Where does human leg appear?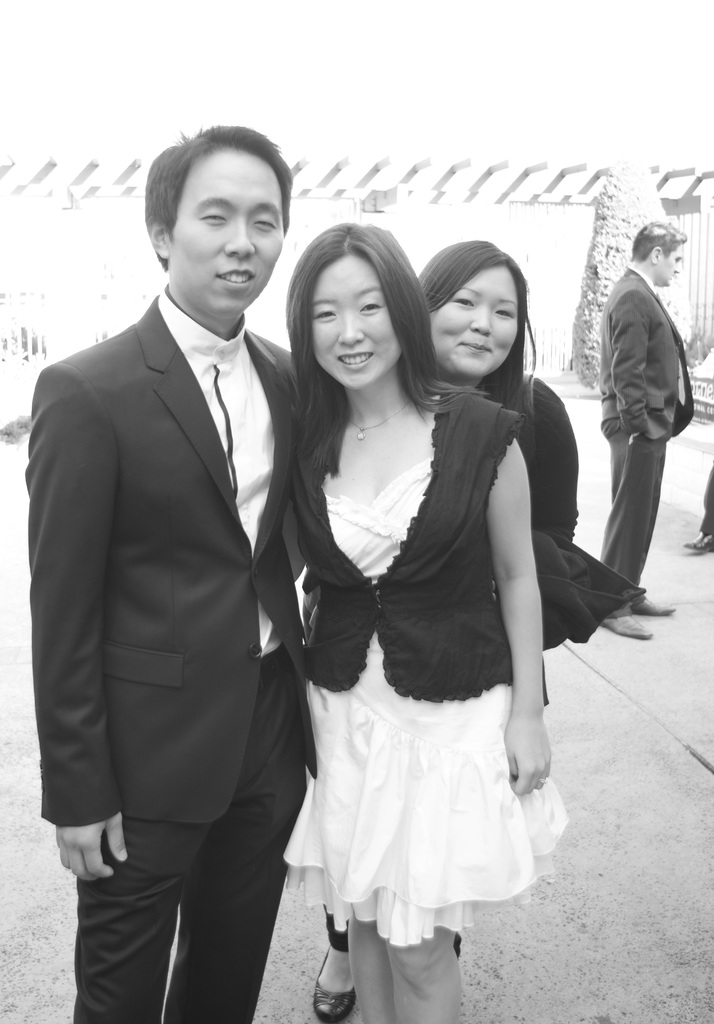
Appears at (x1=682, y1=463, x2=713, y2=554).
